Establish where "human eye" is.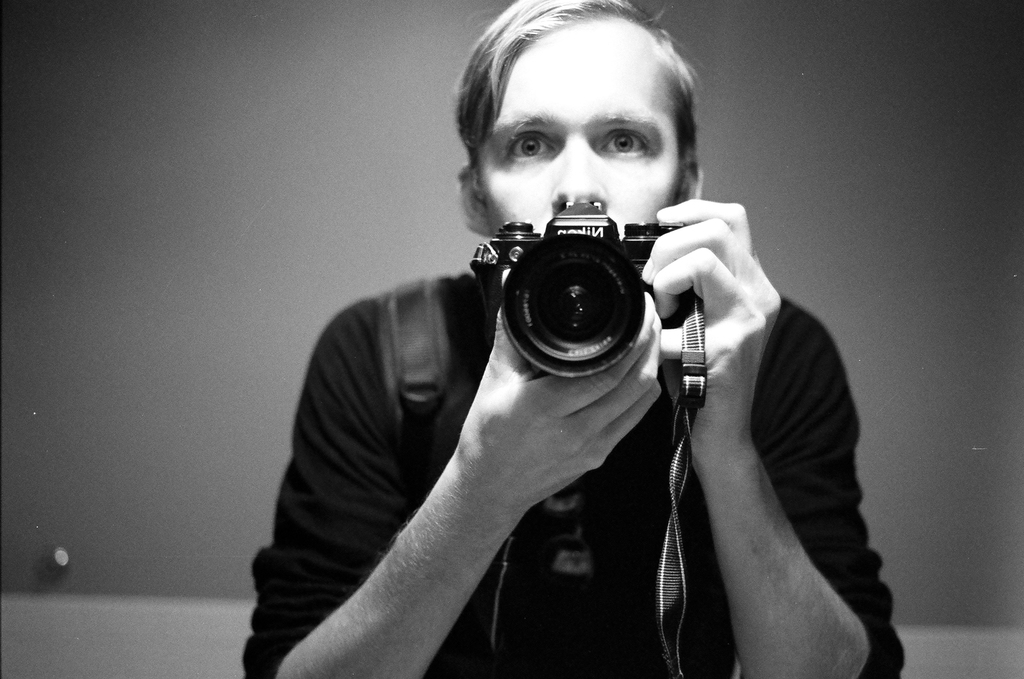
Established at 497:125:557:164.
